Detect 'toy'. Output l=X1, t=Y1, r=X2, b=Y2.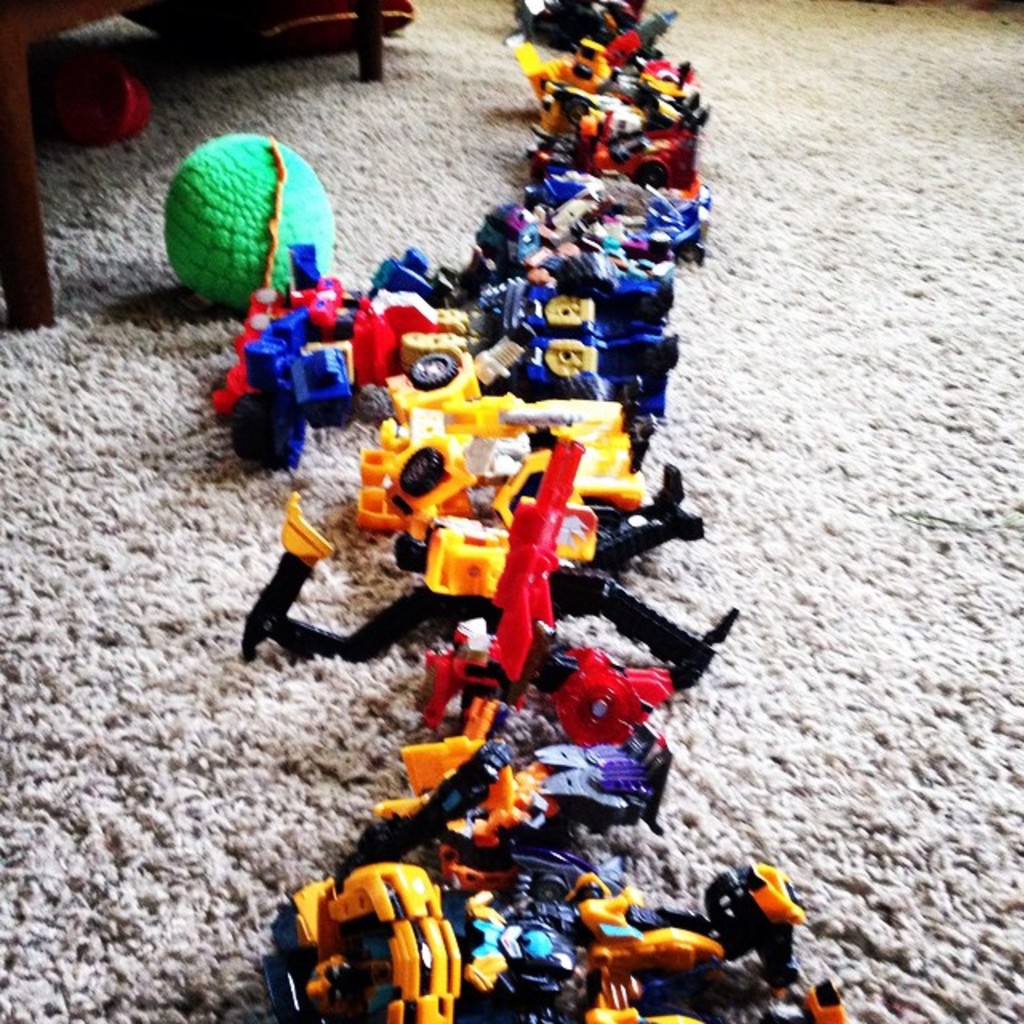
l=189, t=230, r=392, b=462.
